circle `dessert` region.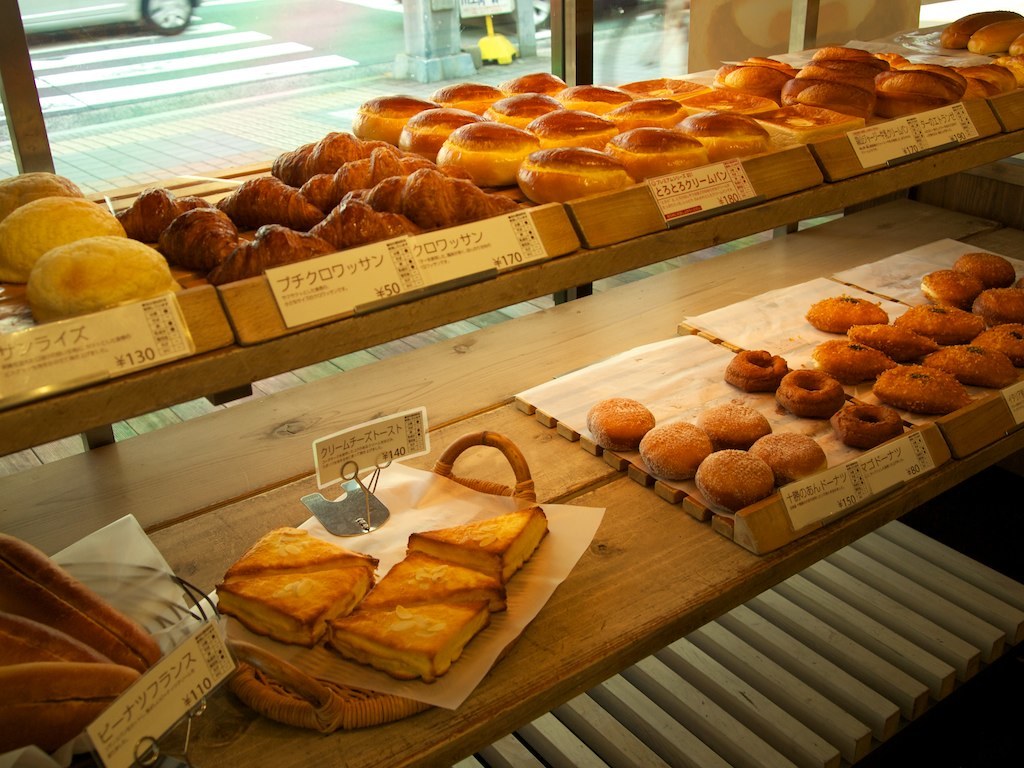
Region: 773/361/846/419.
